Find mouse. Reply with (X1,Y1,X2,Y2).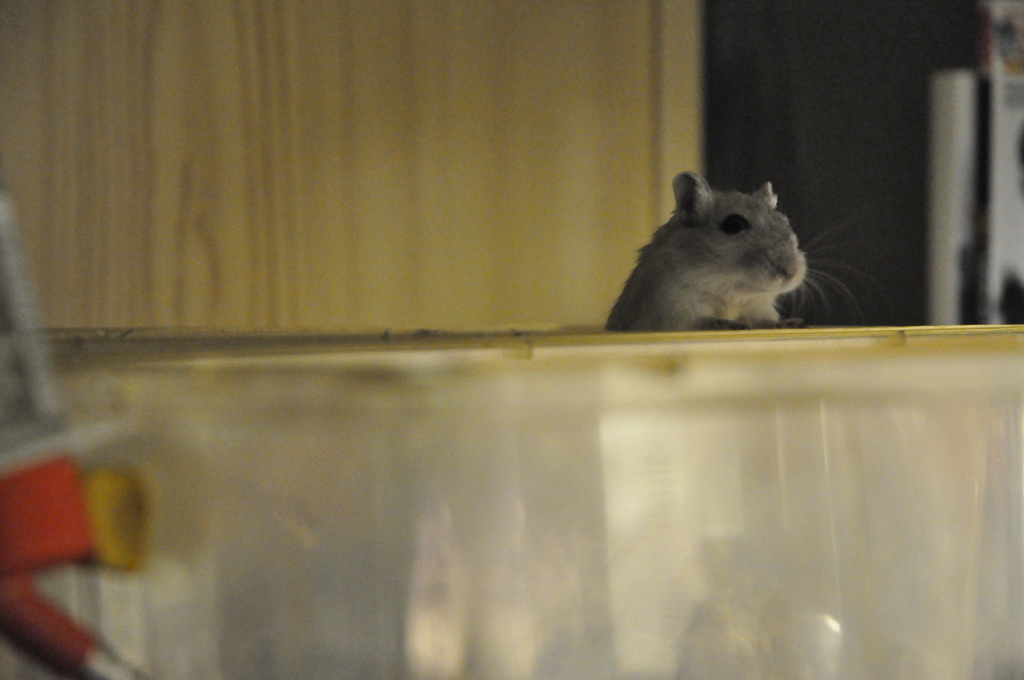
(604,169,842,334).
